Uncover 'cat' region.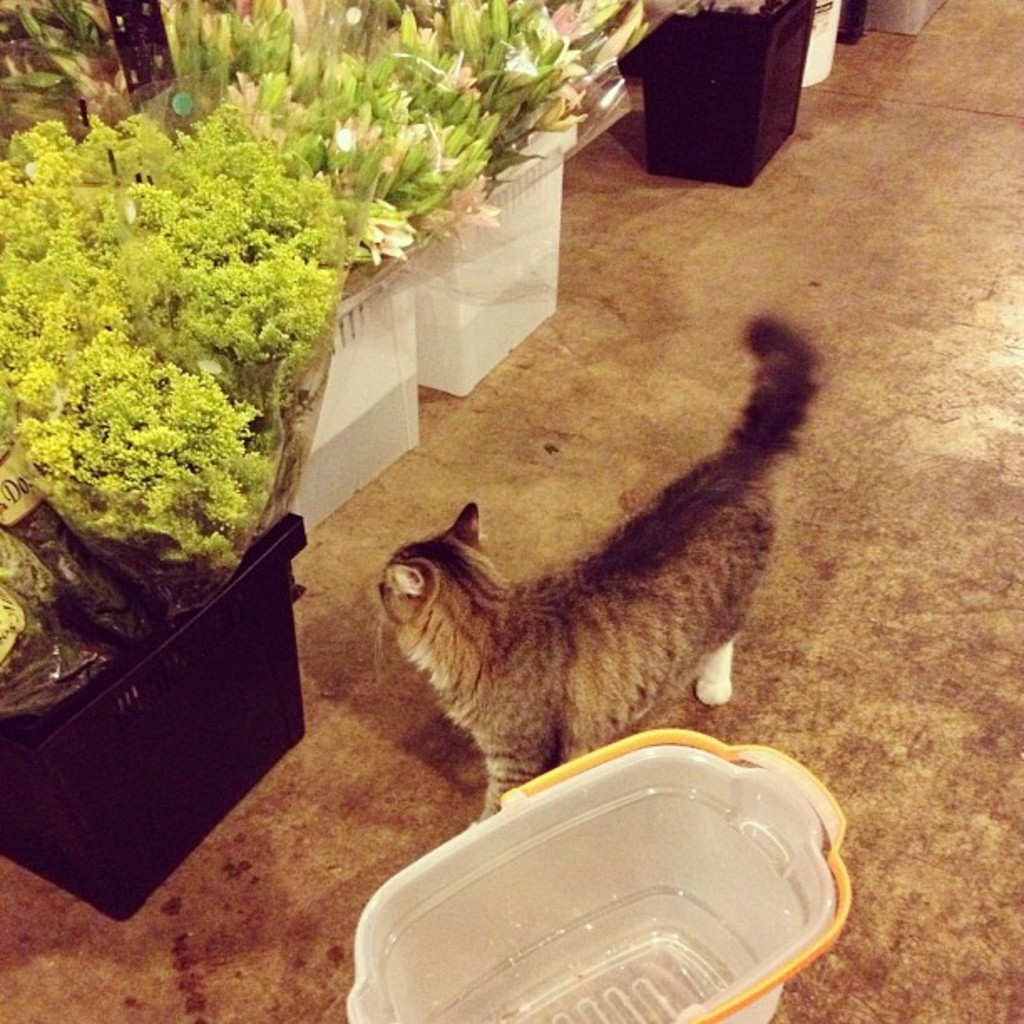
Uncovered: [365,306,823,832].
